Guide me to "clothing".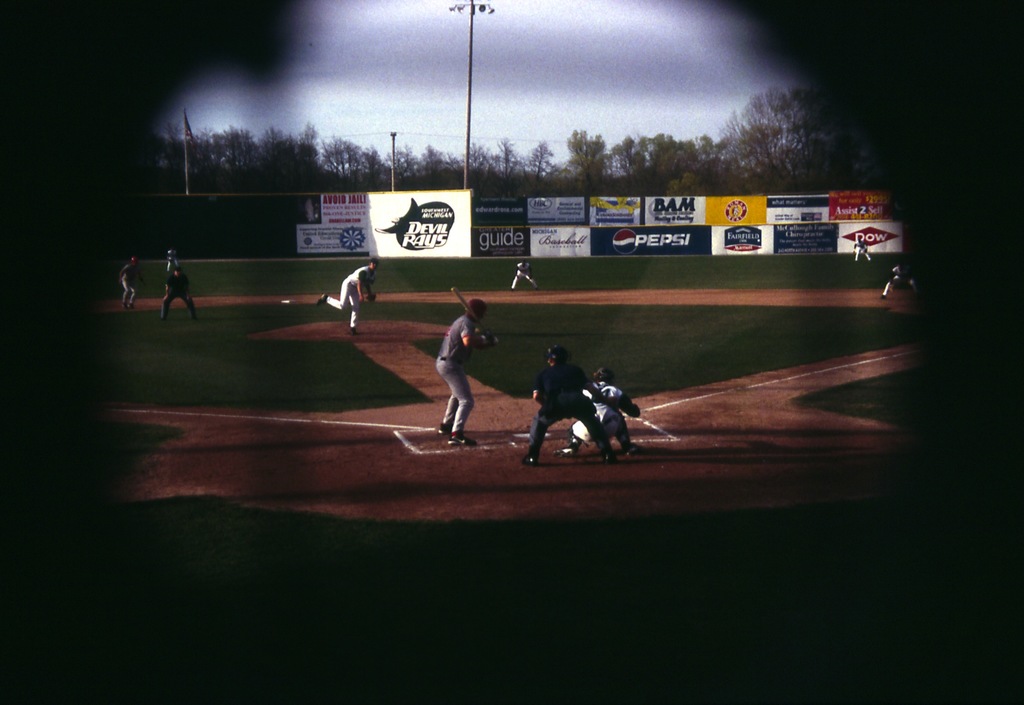
Guidance: l=567, t=388, r=632, b=444.
